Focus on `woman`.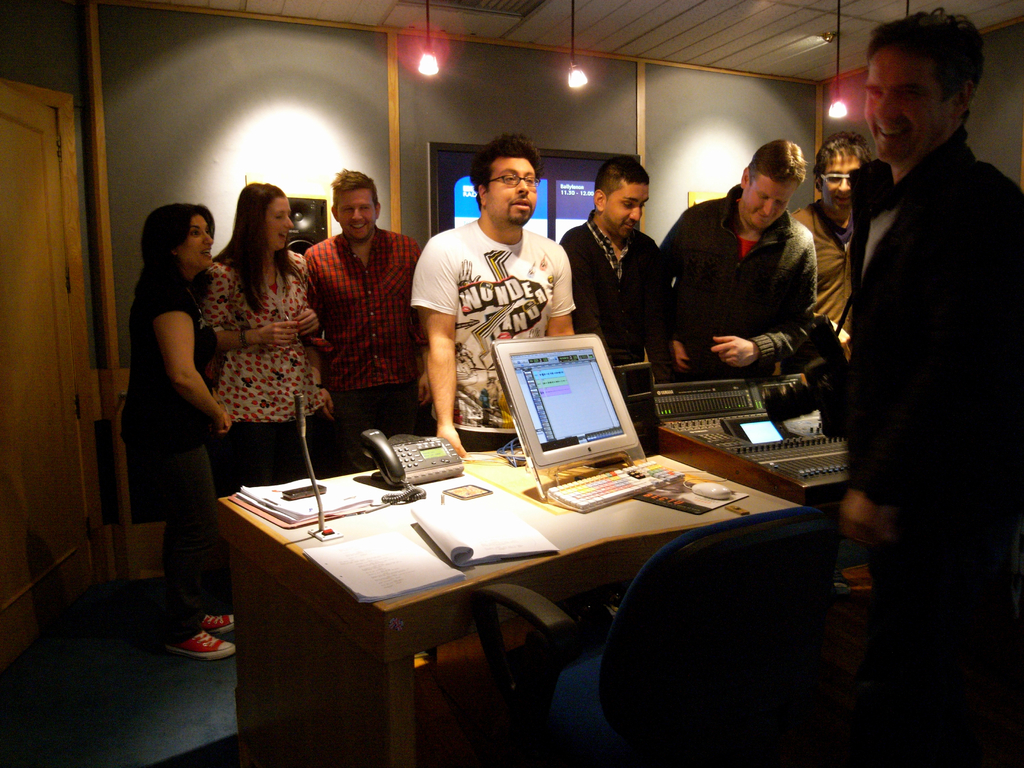
Focused at <bbox>189, 173, 336, 504</bbox>.
